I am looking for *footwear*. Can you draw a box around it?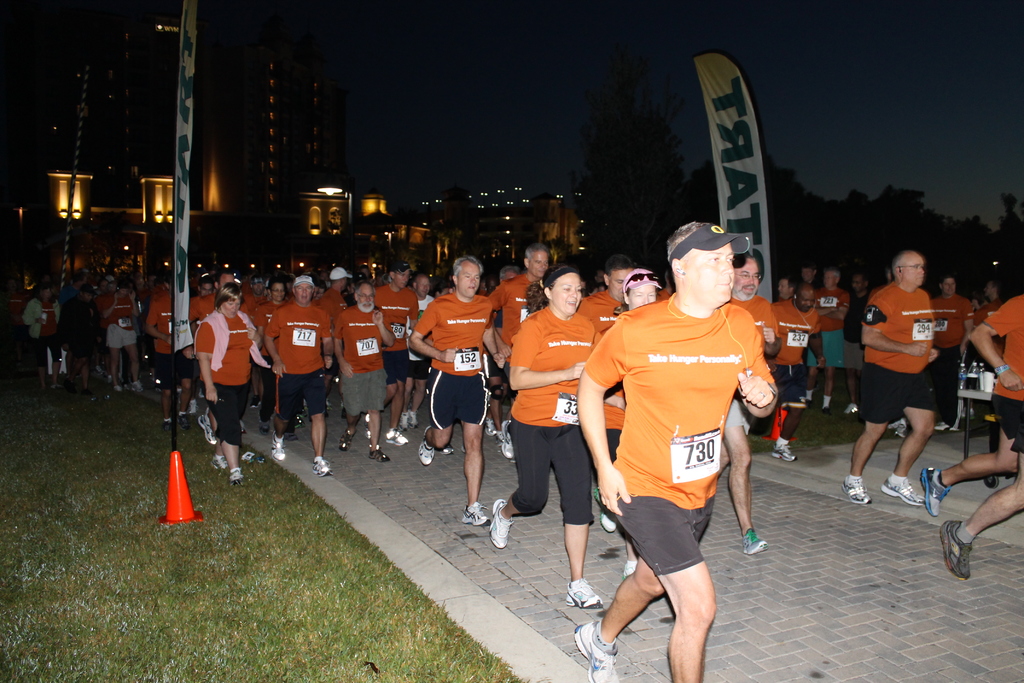
Sure, the bounding box is 303,400,312,416.
